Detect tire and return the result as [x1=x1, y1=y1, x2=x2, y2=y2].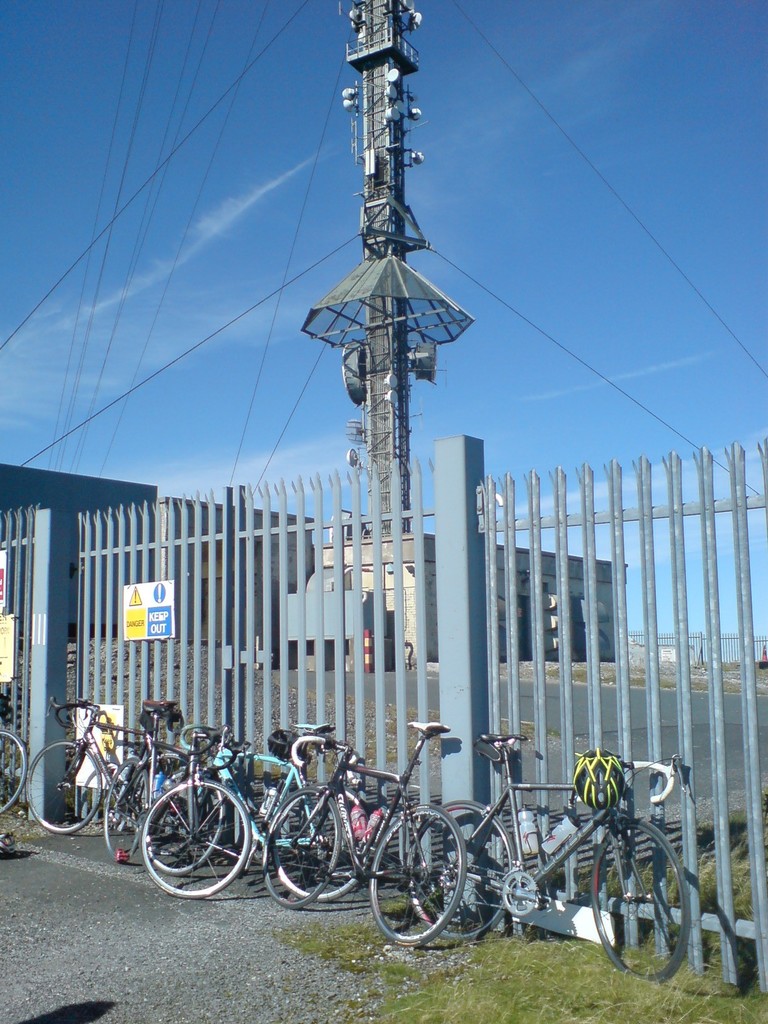
[x1=22, y1=736, x2=114, y2=832].
